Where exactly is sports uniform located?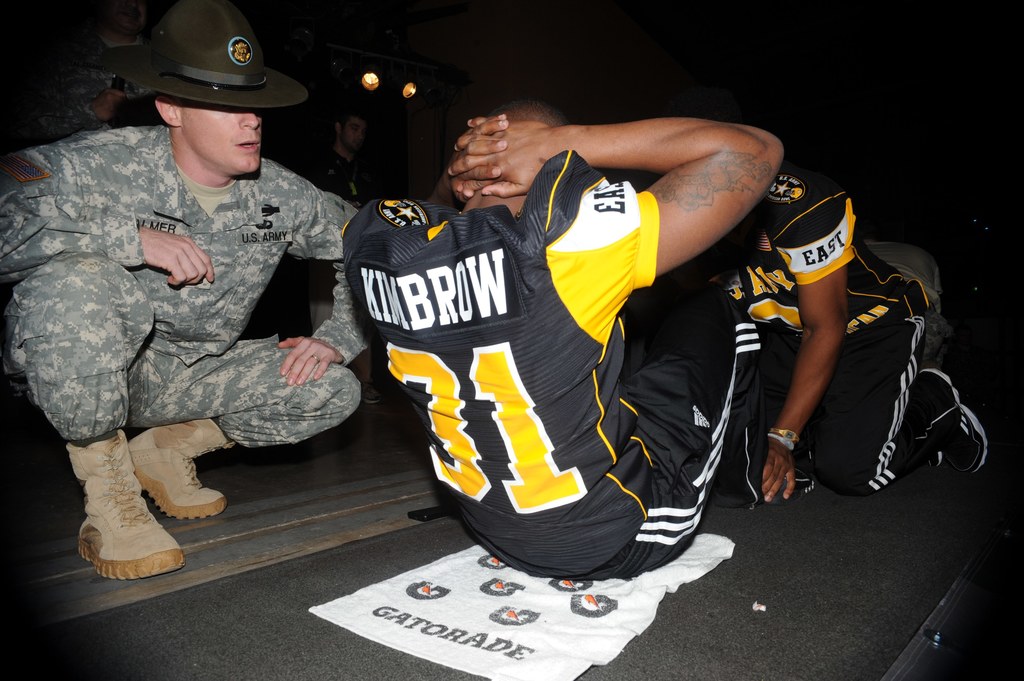
Its bounding box is left=672, top=154, right=935, bottom=476.
